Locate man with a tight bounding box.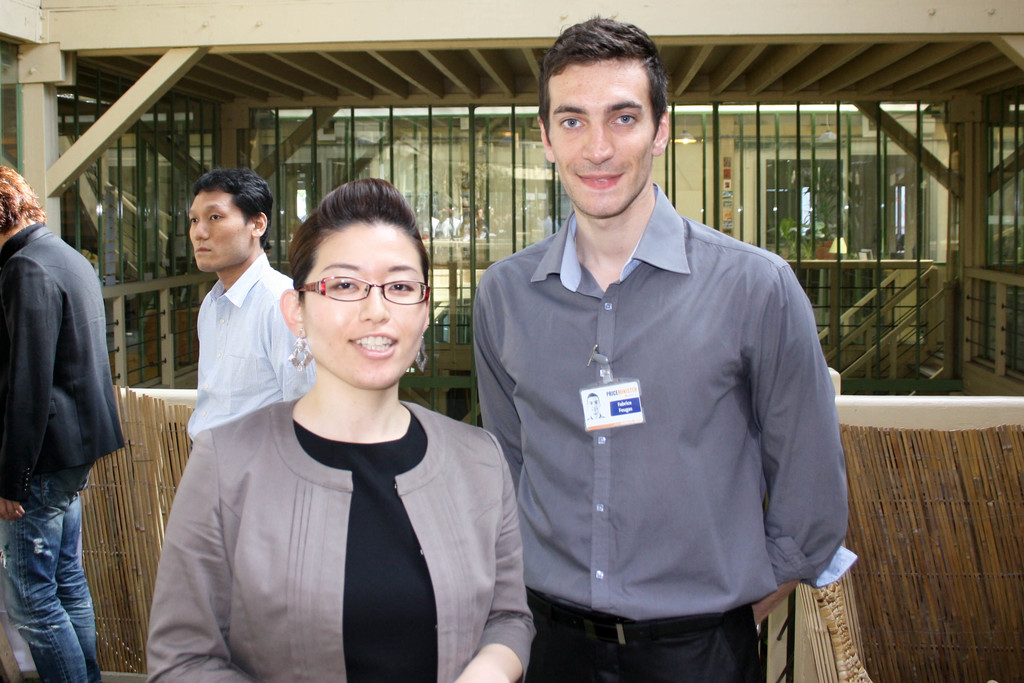
<box>0,168,122,682</box>.
